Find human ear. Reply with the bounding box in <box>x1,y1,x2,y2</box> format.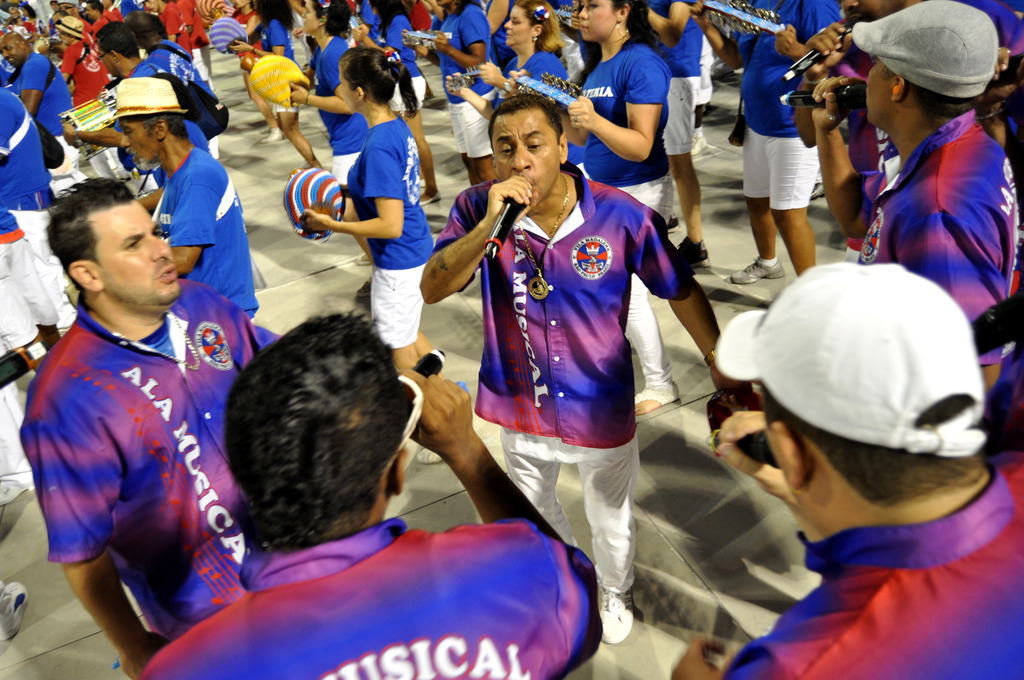
<box>354,86,367,106</box>.
